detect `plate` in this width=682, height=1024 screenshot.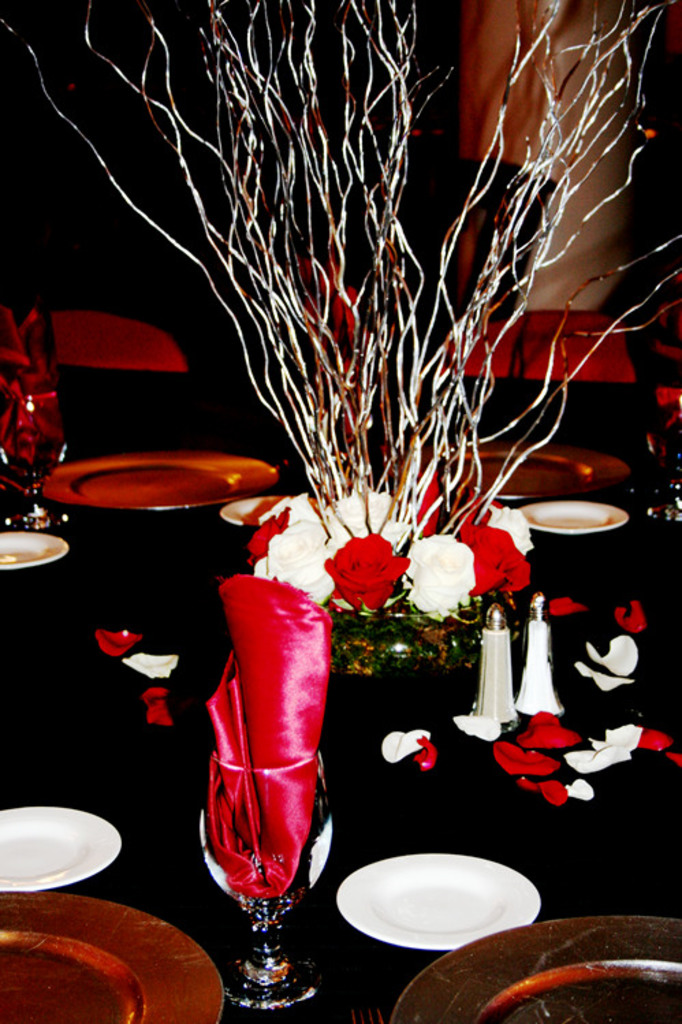
Detection: l=519, t=491, r=629, b=545.
